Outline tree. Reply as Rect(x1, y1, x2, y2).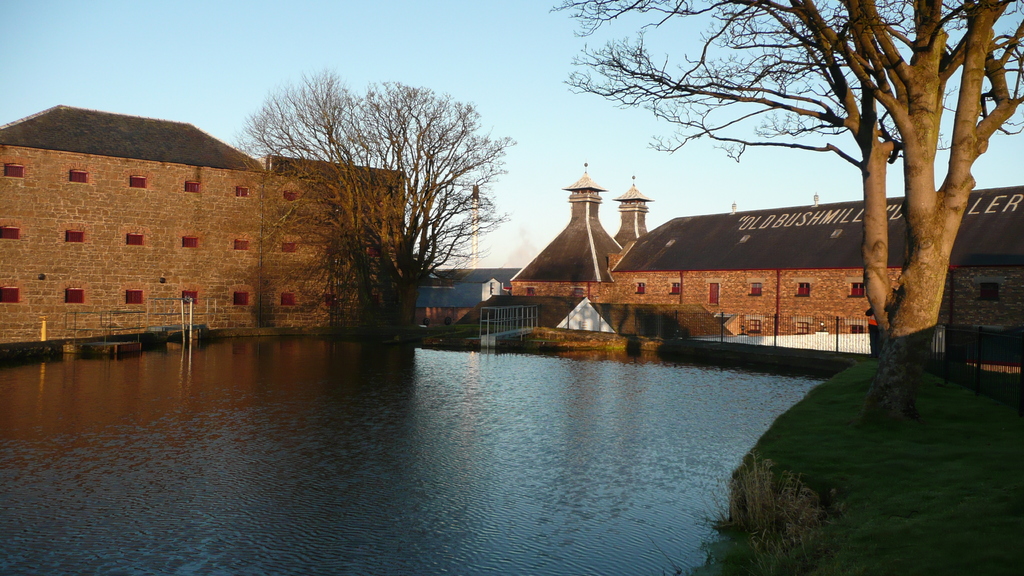
Rect(291, 72, 508, 332).
